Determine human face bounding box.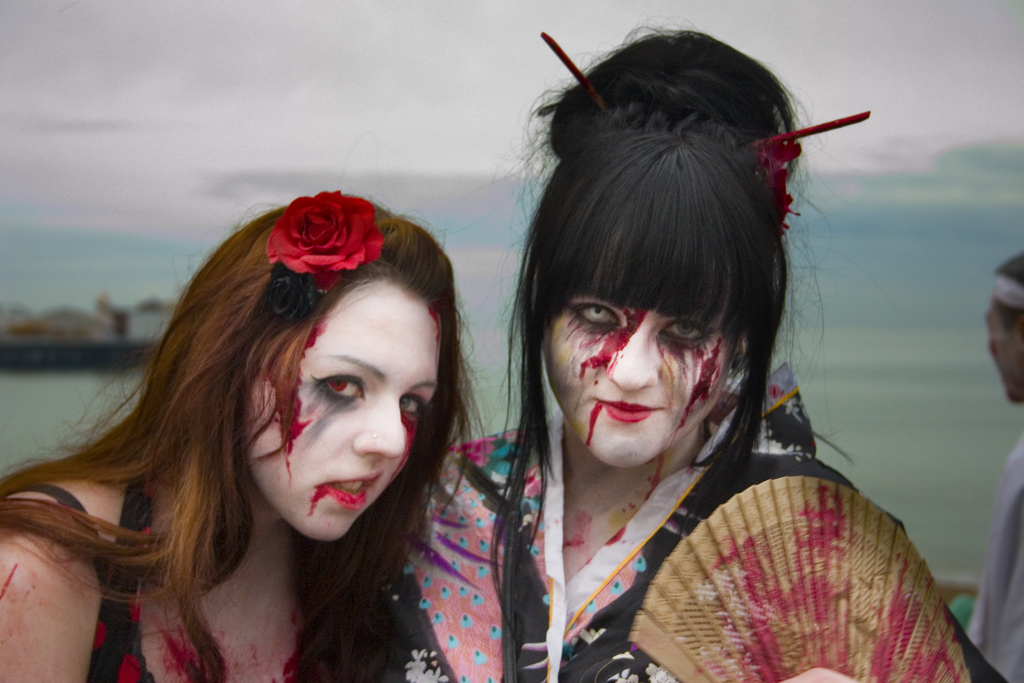
Determined: box(251, 279, 451, 543).
